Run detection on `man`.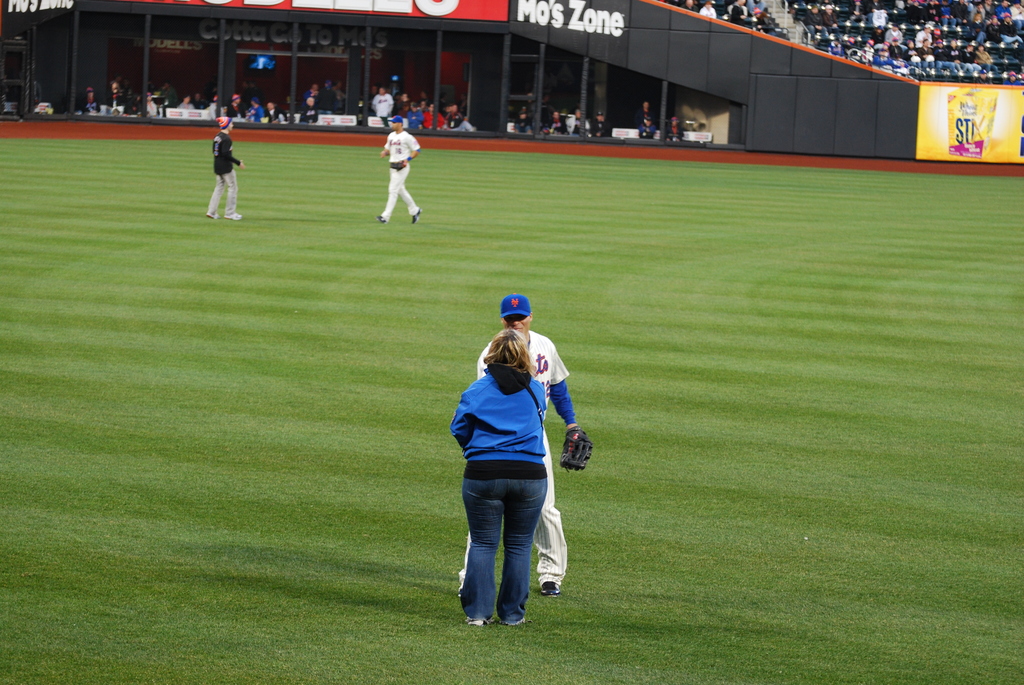
Result: bbox(376, 116, 426, 219).
